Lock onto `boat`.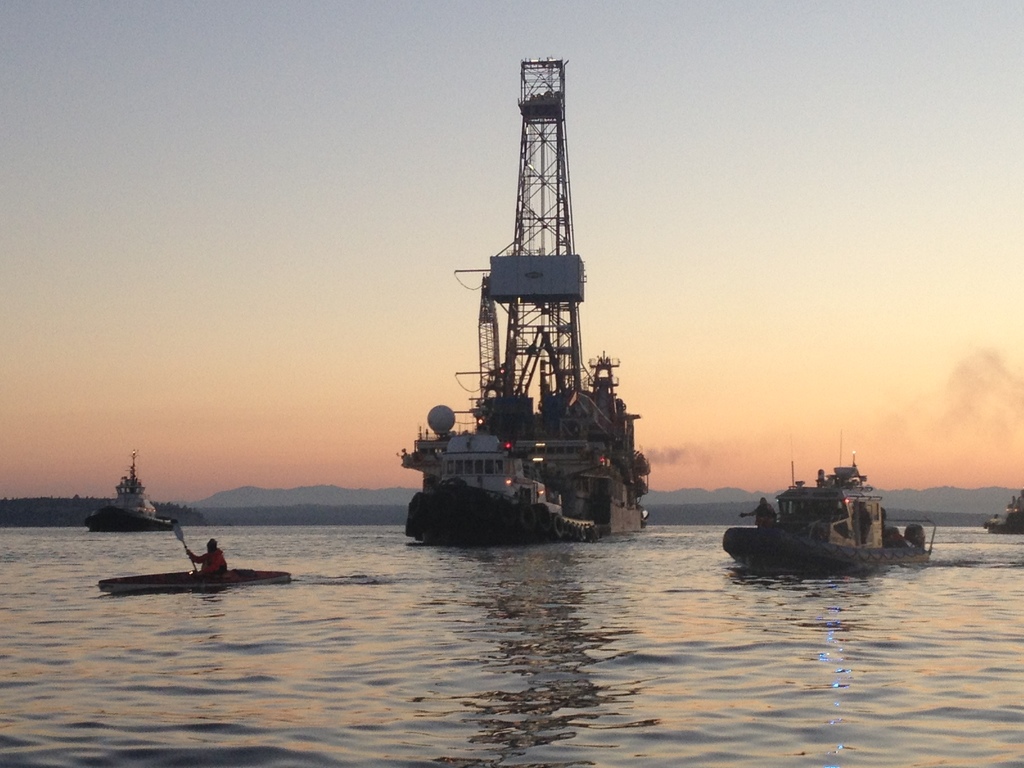
Locked: (392, 45, 657, 545).
